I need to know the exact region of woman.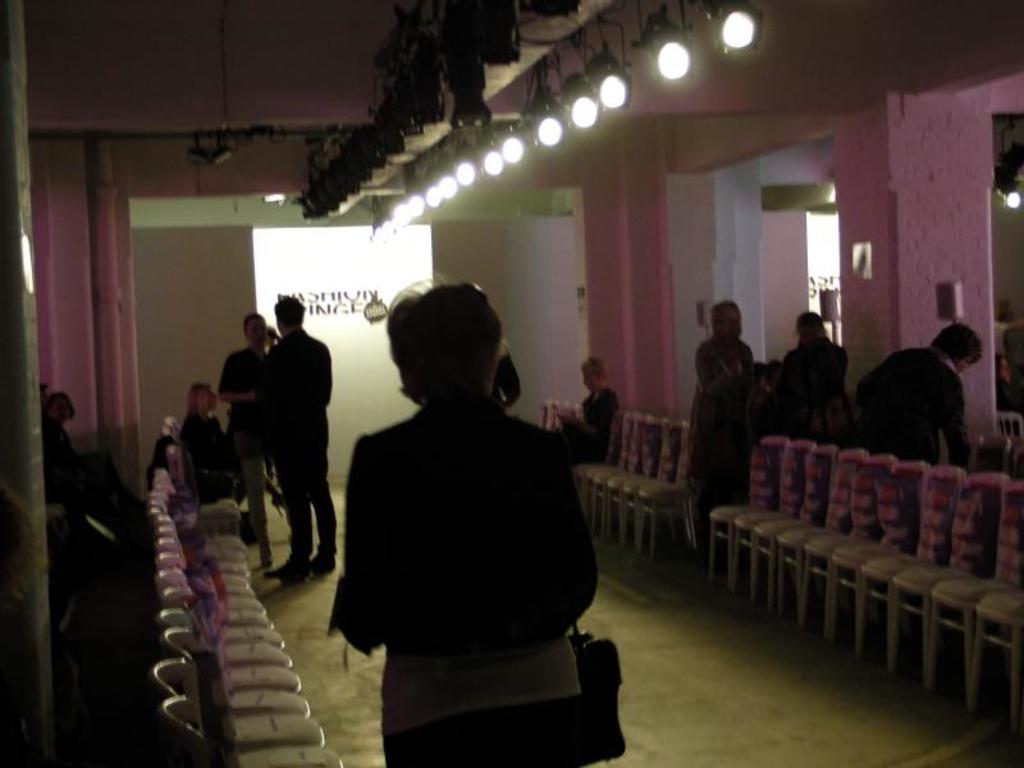
Region: 769/310/847/449.
